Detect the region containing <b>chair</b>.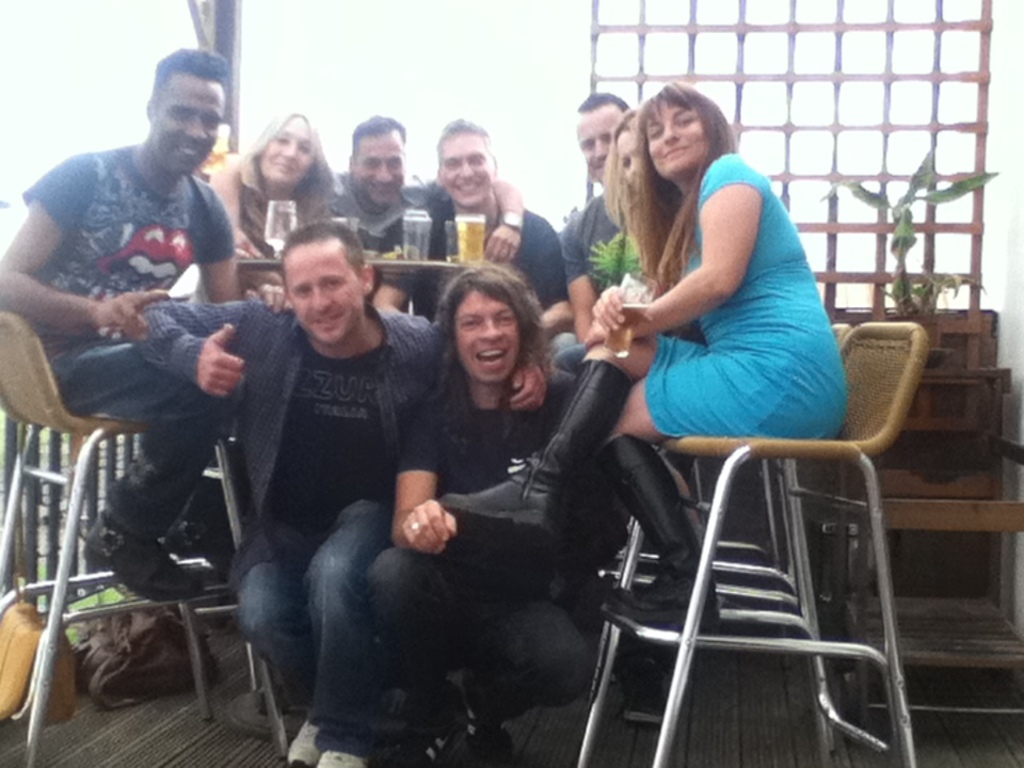
[x1=0, y1=310, x2=294, y2=767].
